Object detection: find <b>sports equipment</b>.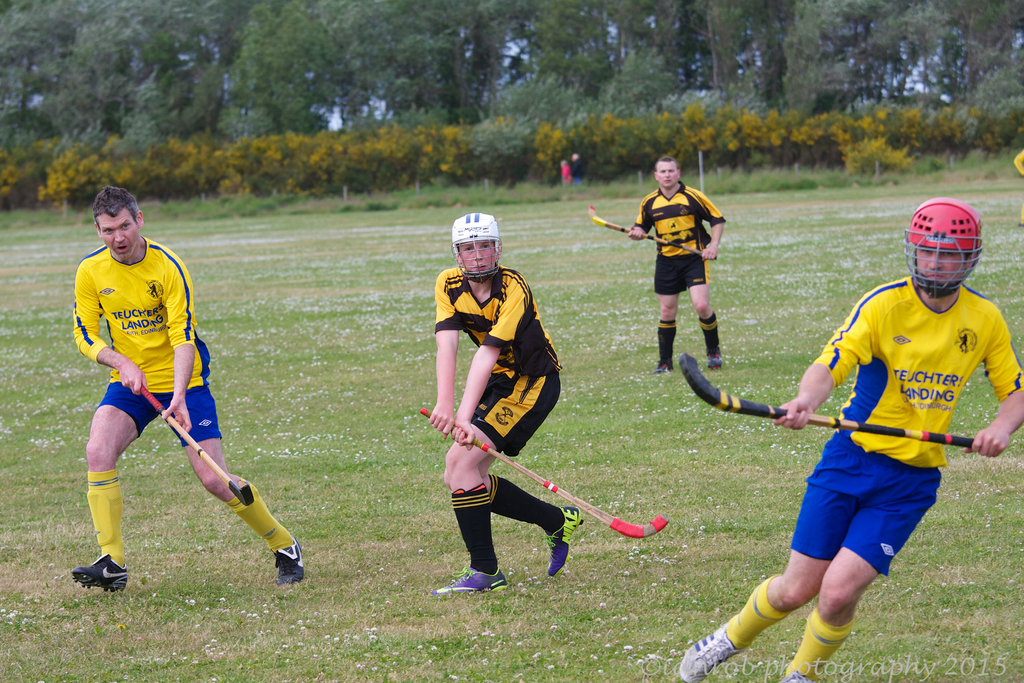
locate(449, 212, 504, 284).
